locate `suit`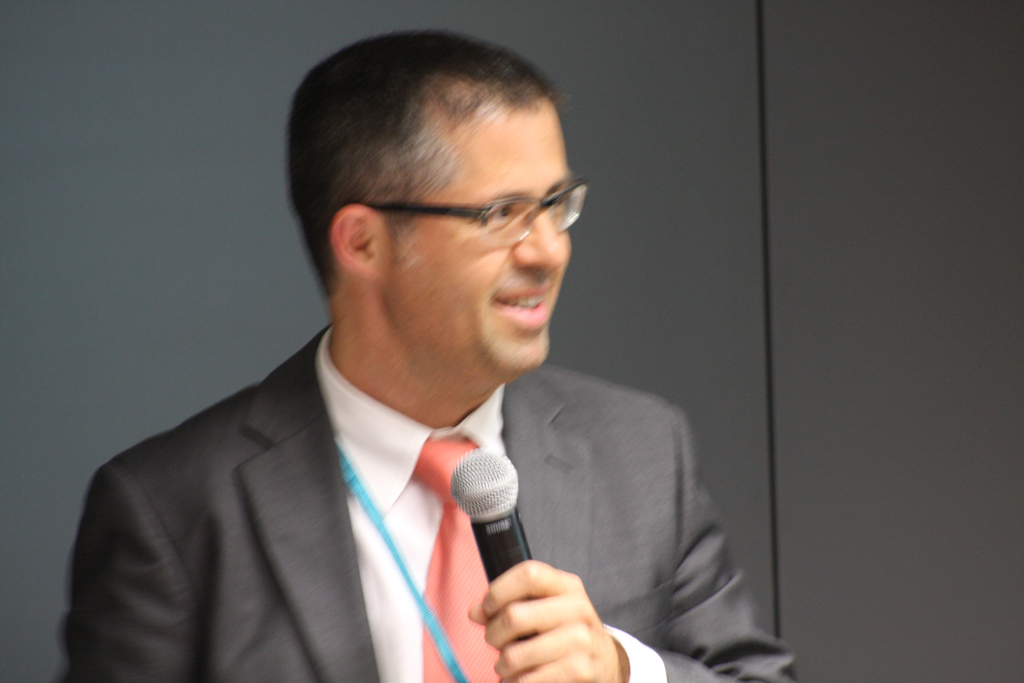
{"left": 76, "top": 352, "right": 686, "bottom": 676}
